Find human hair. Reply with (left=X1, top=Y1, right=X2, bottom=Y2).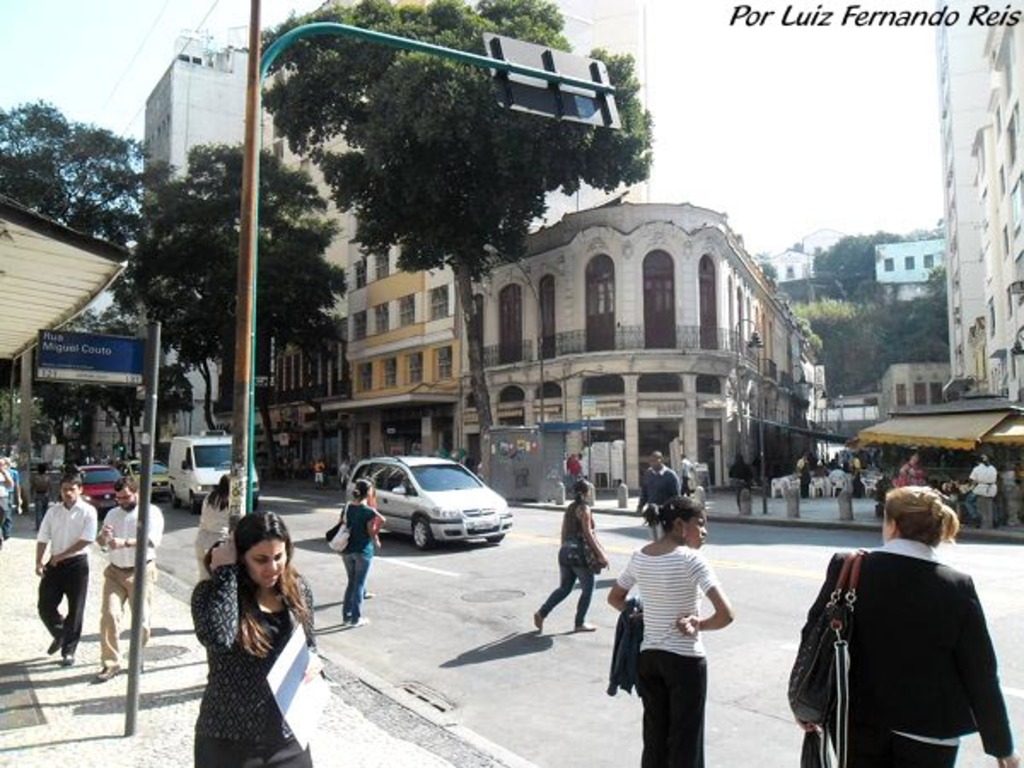
(left=200, top=532, right=288, bottom=657).
